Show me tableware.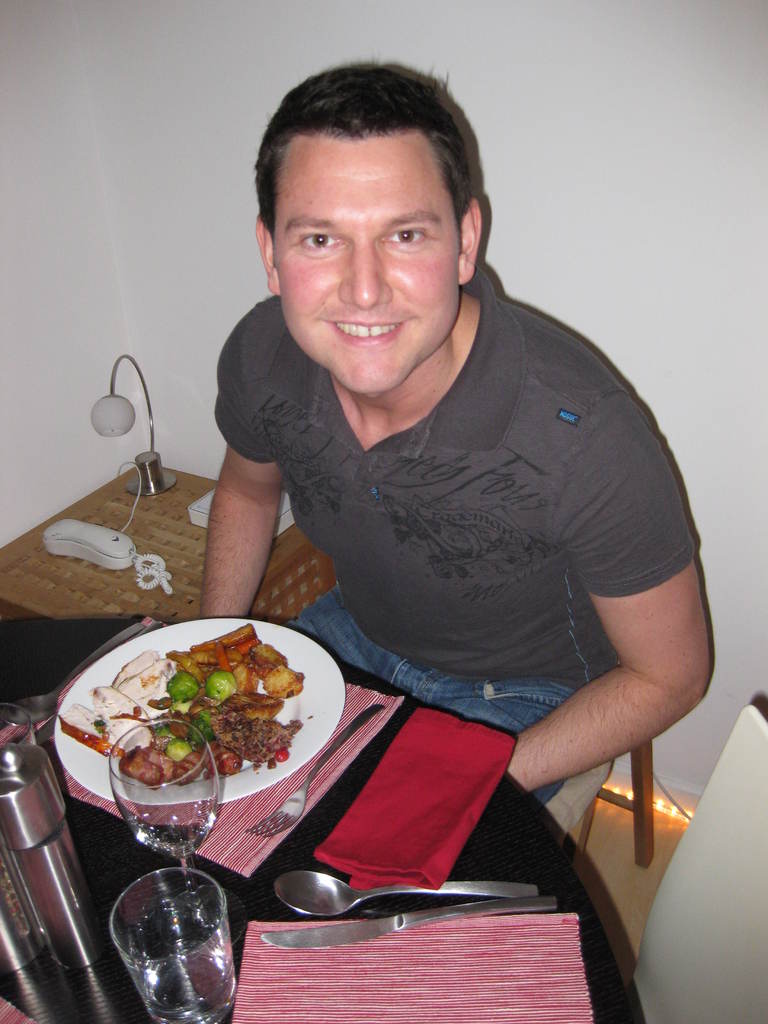
tableware is here: 42 623 161 762.
